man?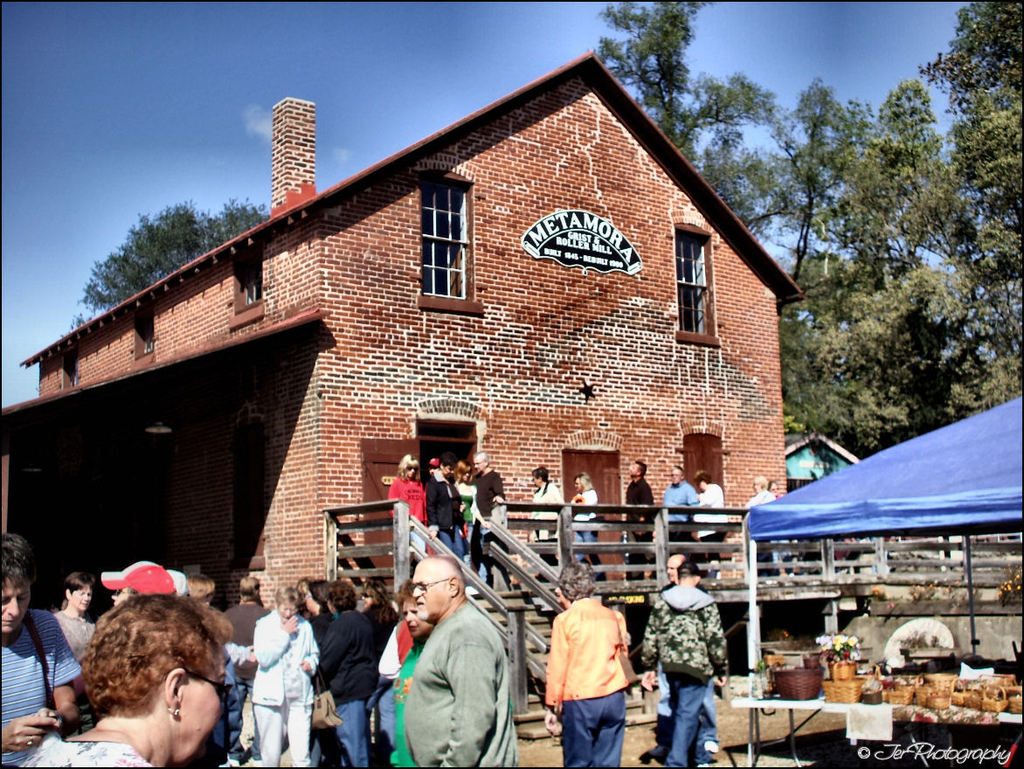
left=0, top=531, right=83, bottom=768
